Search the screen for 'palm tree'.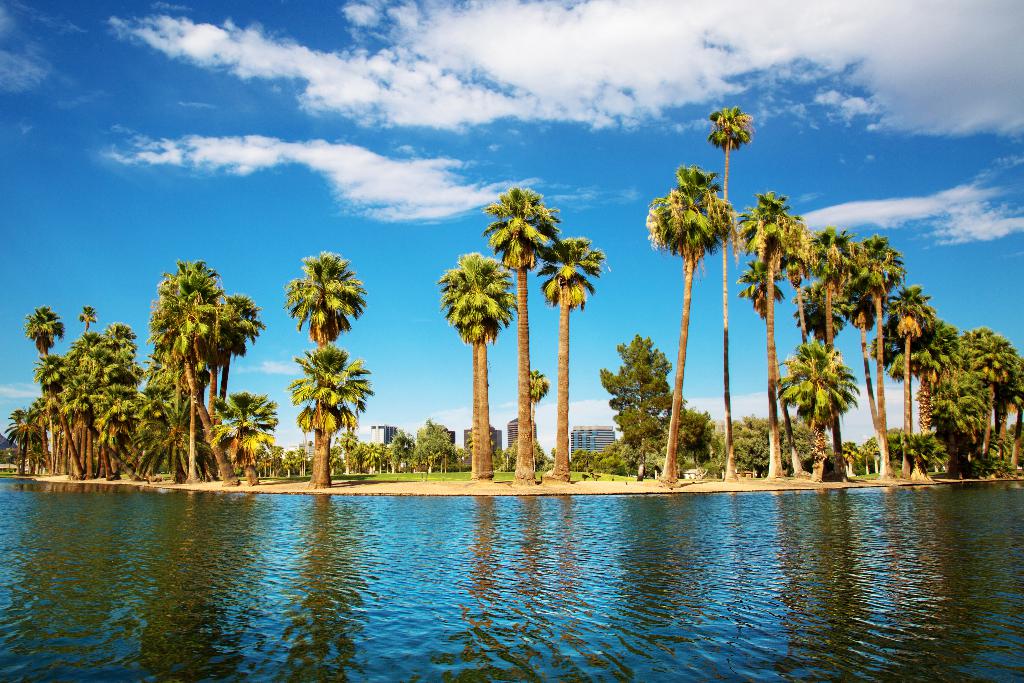
Found at {"x1": 516, "y1": 226, "x2": 587, "y2": 514}.
